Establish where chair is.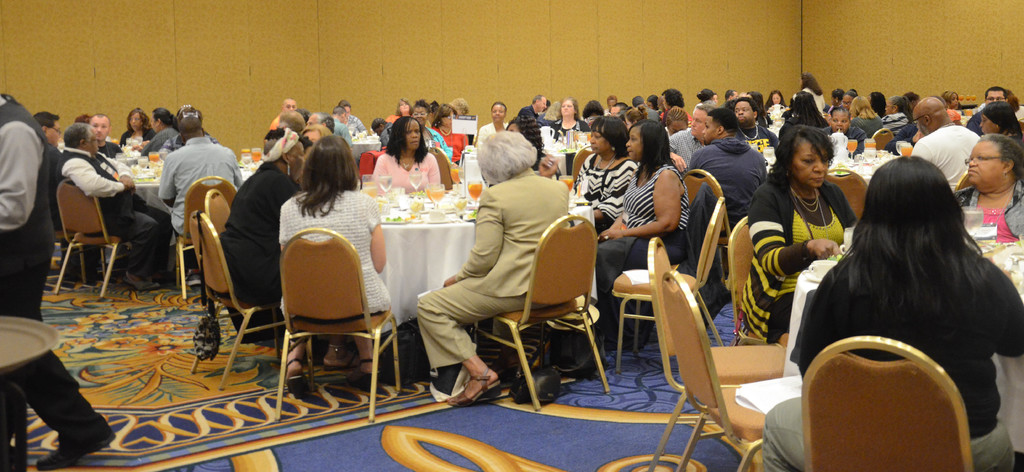
Established at {"x1": 568, "y1": 147, "x2": 596, "y2": 196}.
